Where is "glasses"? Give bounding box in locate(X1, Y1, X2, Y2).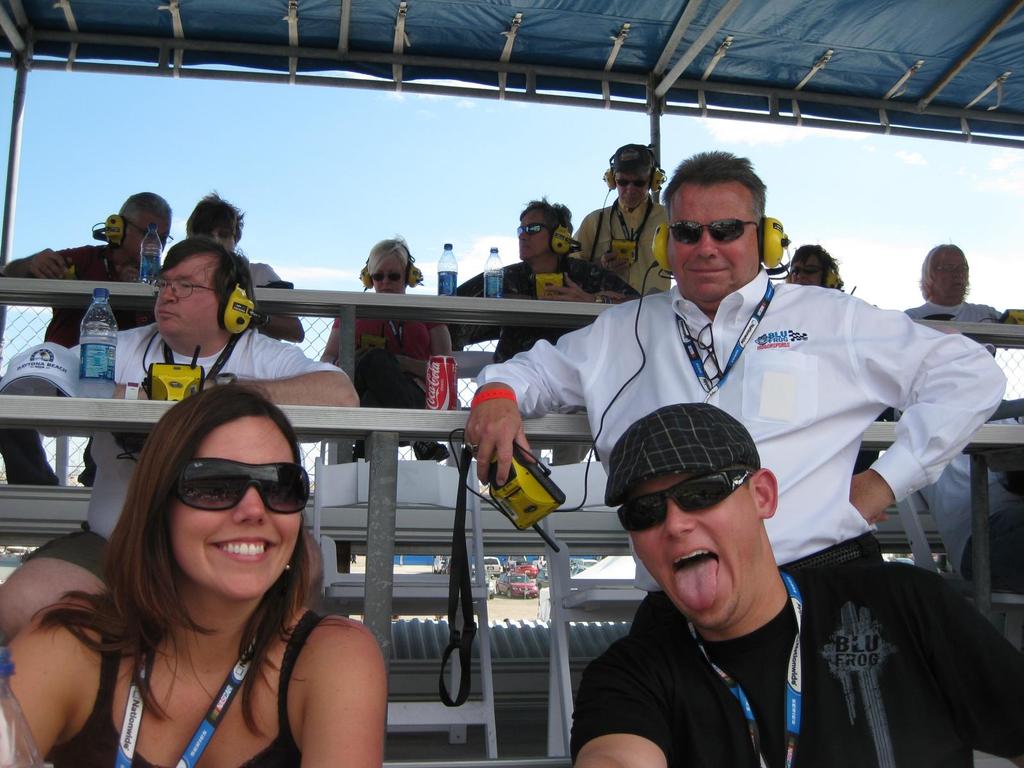
locate(127, 221, 175, 244).
